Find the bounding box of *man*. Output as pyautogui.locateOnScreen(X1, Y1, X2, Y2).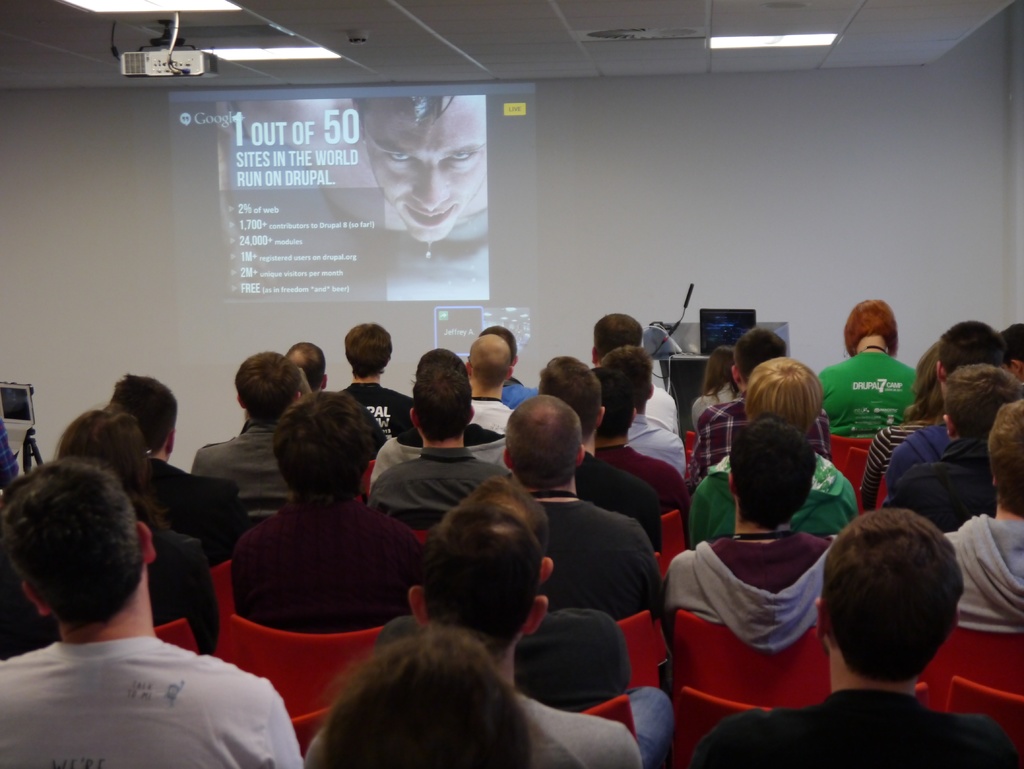
pyautogui.locateOnScreen(288, 341, 331, 396).
